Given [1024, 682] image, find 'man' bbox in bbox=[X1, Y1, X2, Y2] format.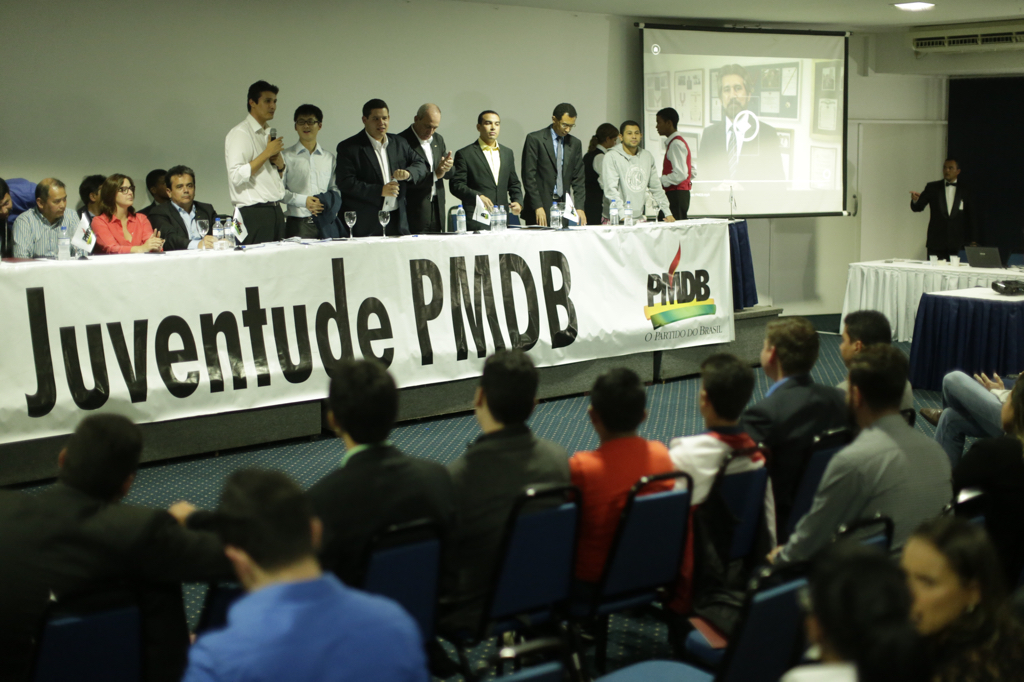
bbox=[276, 104, 333, 237].
